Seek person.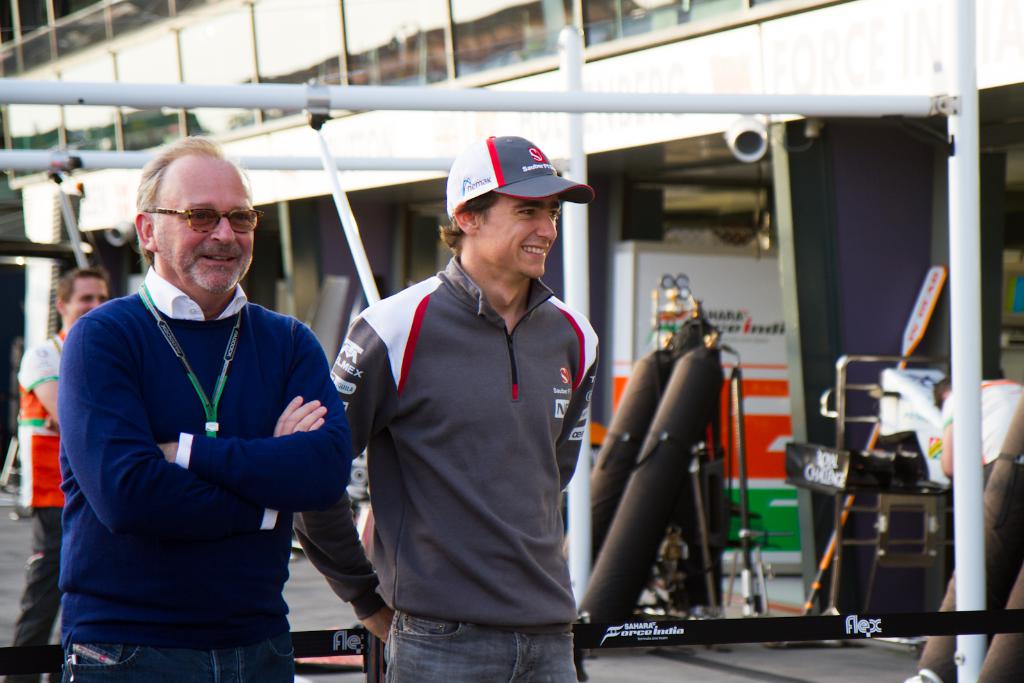
(4, 268, 116, 682).
